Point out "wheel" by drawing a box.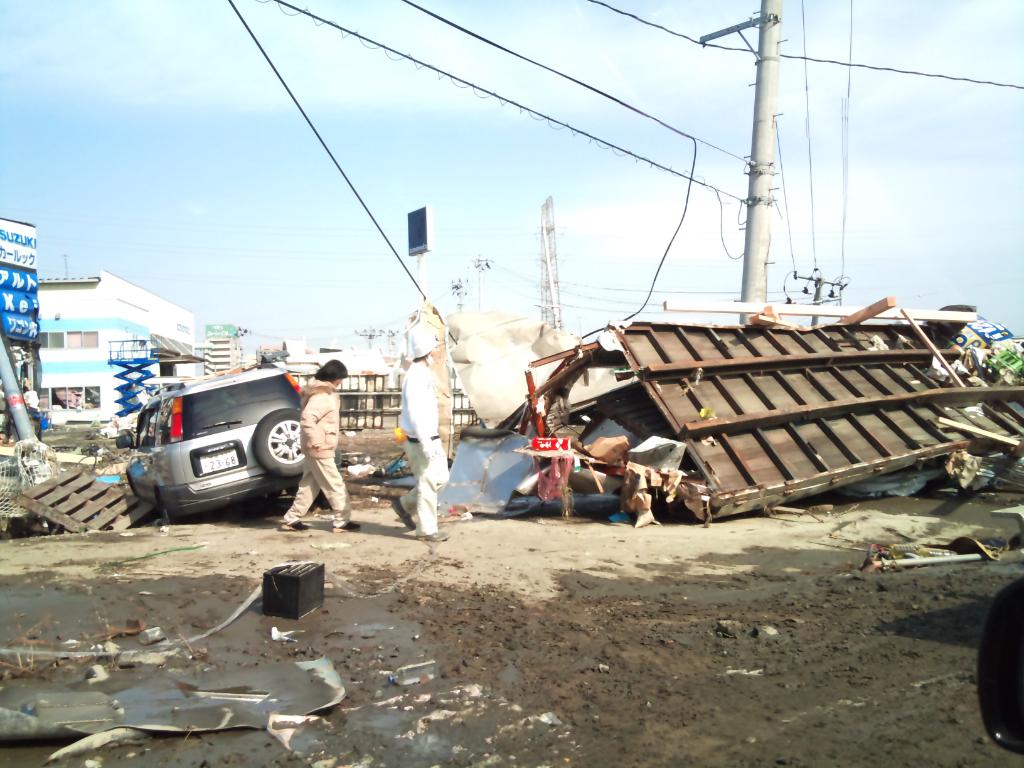
region(284, 481, 301, 497).
